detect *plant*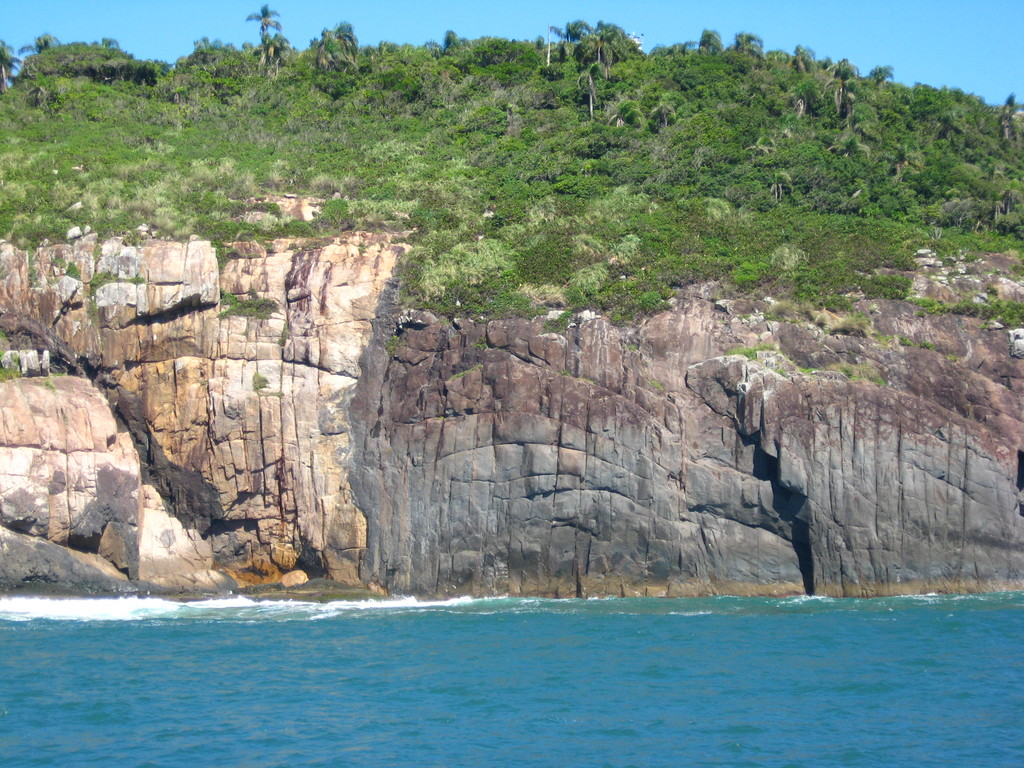
<region>269, 386, 287, 399</region>
